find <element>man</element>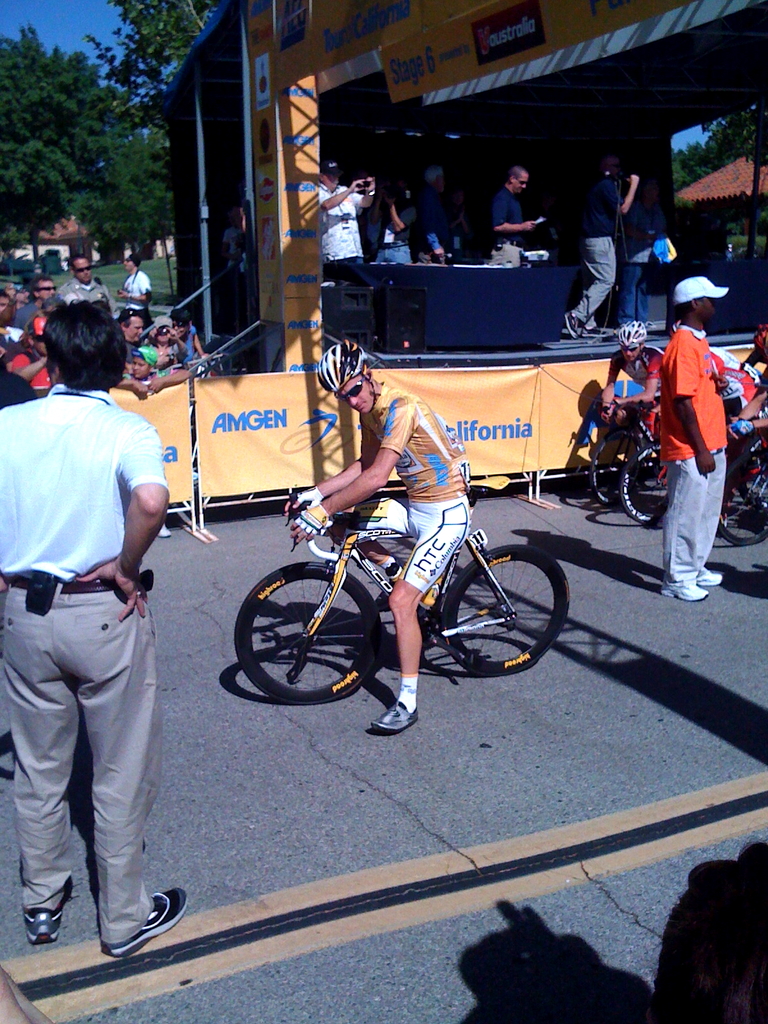
l=6, t=293, r=202, b=950
